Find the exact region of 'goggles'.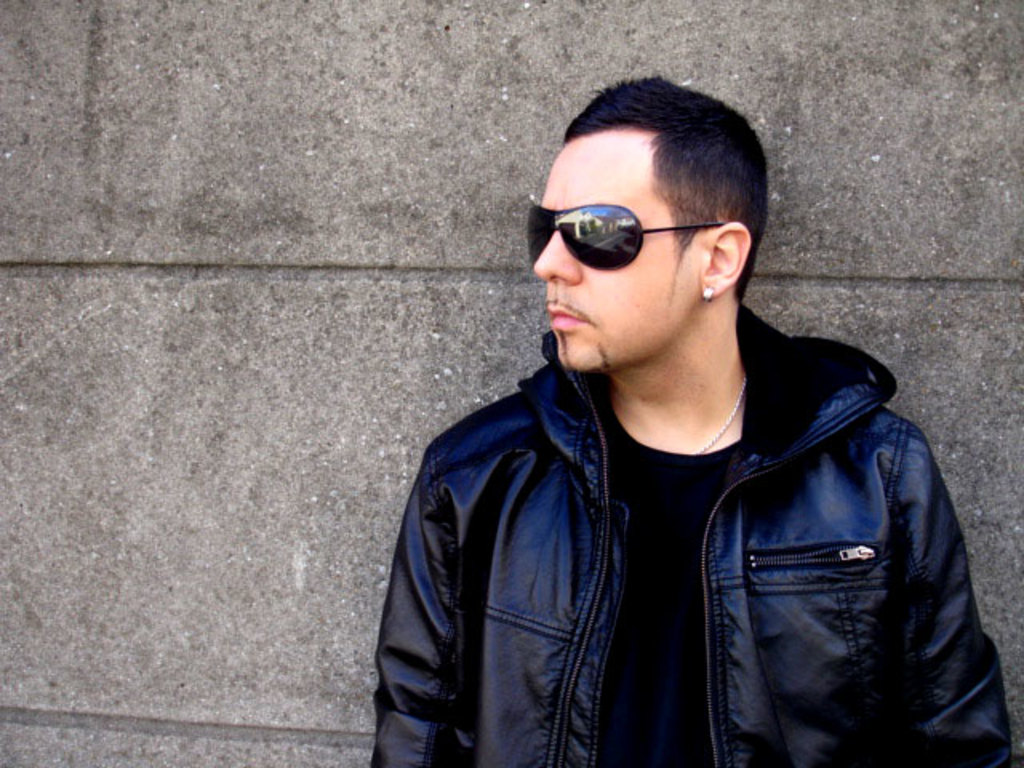
Exact region: {"left": 530, "top": 186, "right": 731, "bottom": 272}.
